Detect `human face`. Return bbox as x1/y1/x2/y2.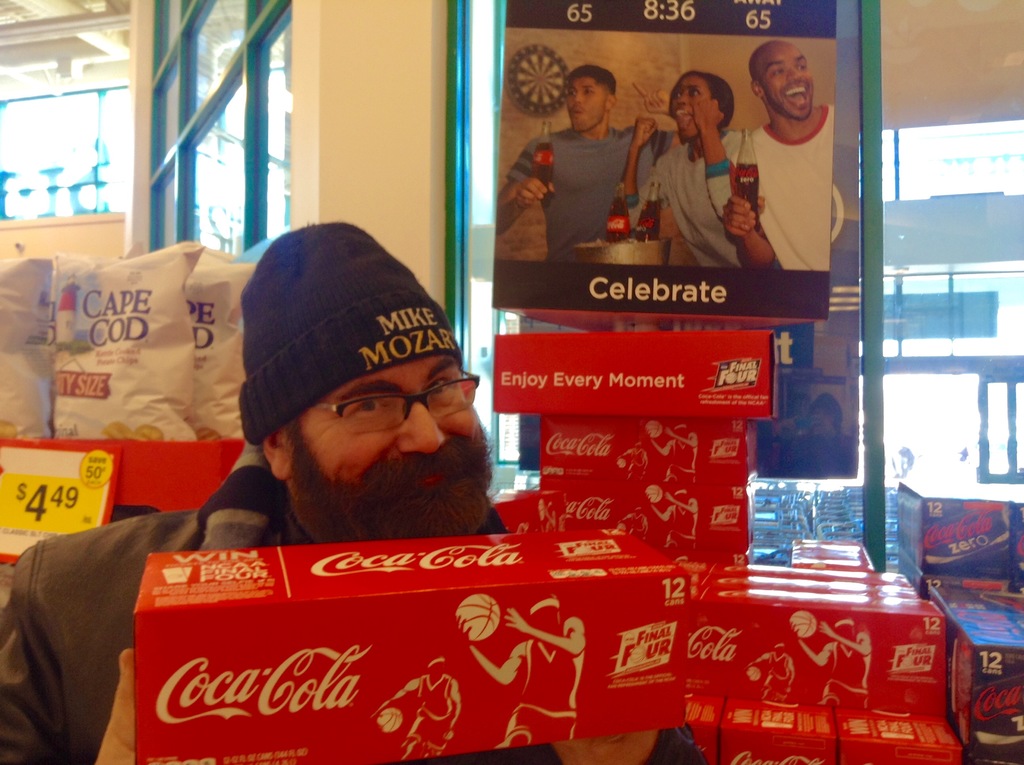
279/350/495/540.
